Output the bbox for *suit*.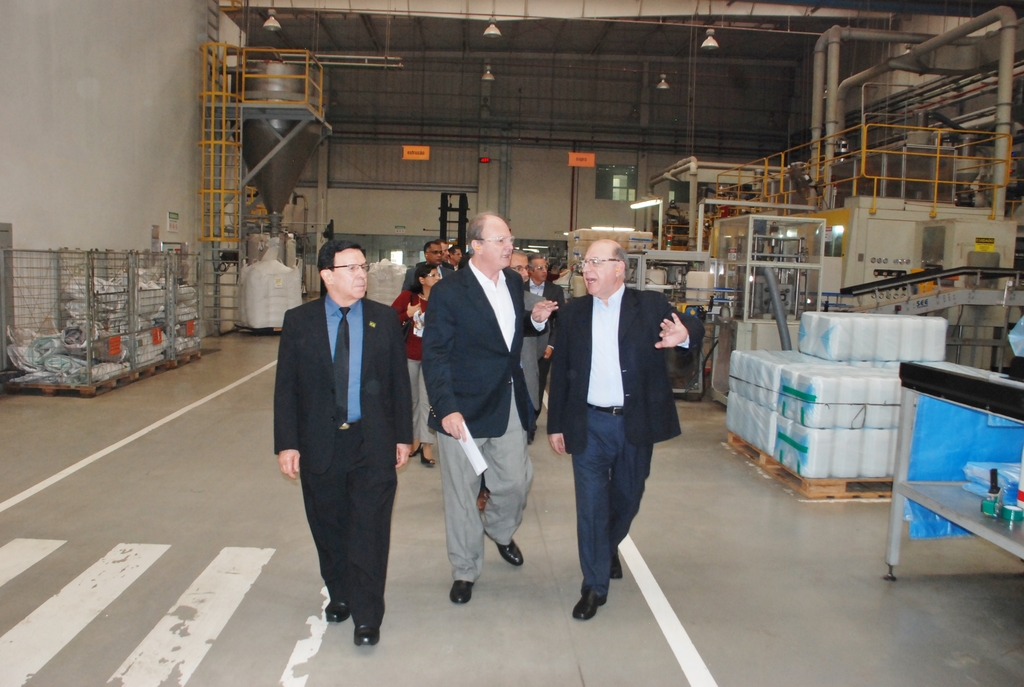
<box>269,241,414,651</box>.
